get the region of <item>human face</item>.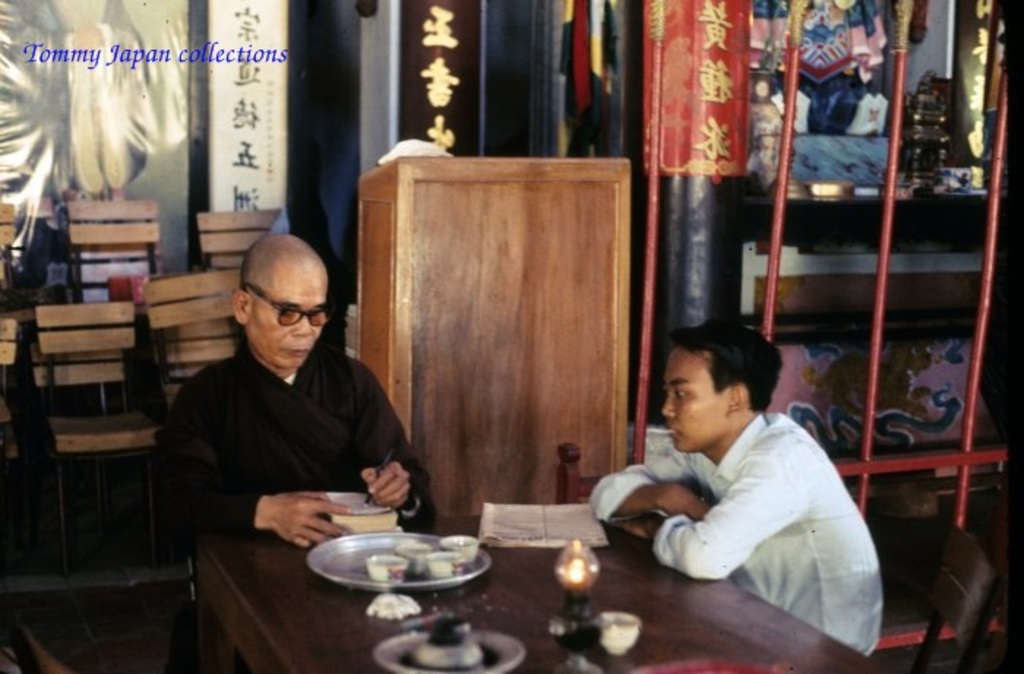
[250,263,328,366].
